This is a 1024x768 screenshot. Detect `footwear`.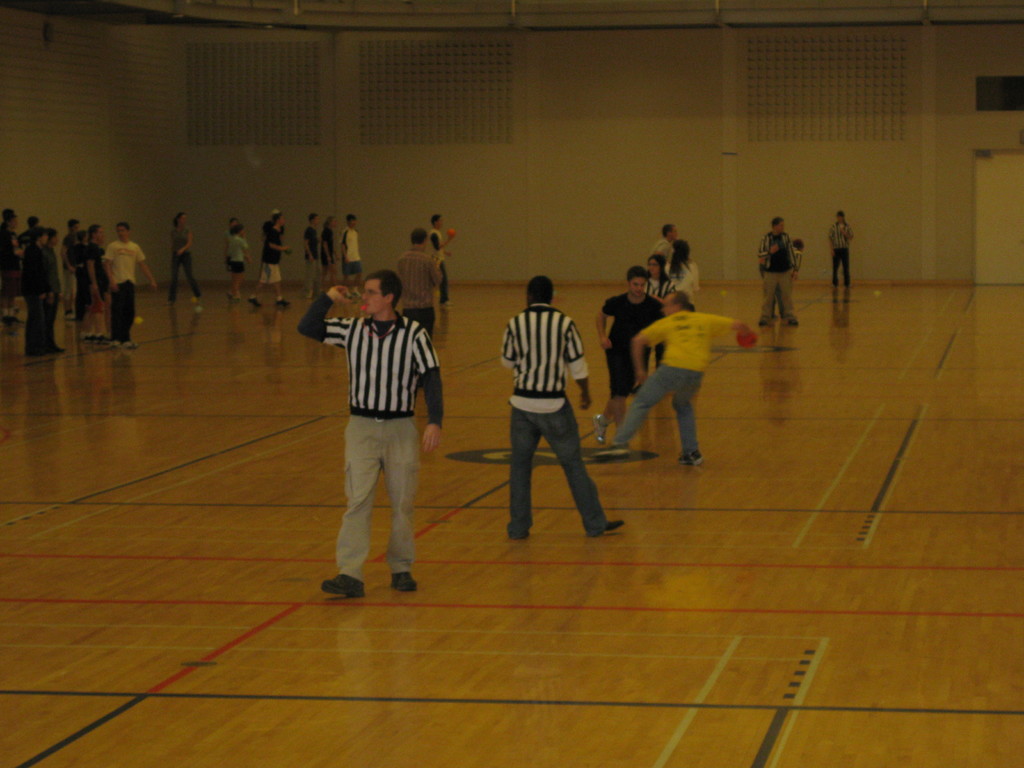
(x1=247, y1=294, x2=264, y2=305).
